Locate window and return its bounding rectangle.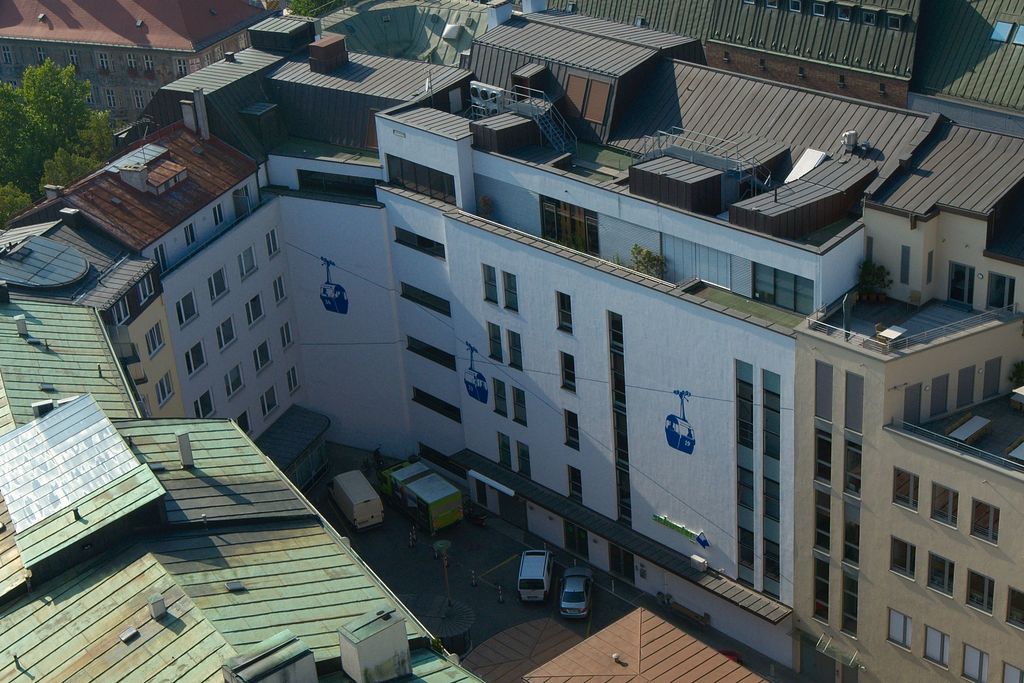
x1=258, y1=381, x2=283, y2=420.
